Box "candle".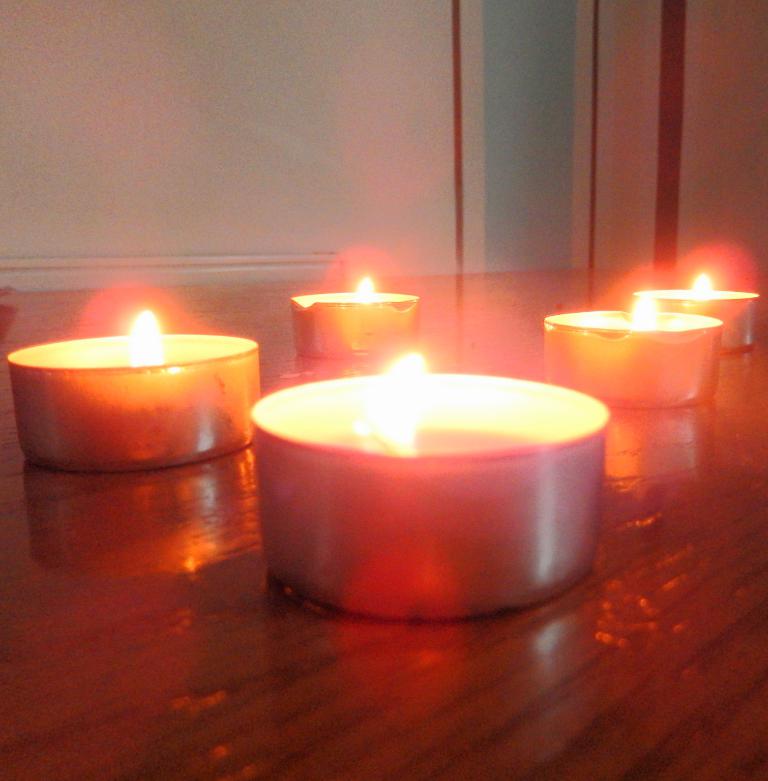
l=8, t=299, r=263, b=477.
